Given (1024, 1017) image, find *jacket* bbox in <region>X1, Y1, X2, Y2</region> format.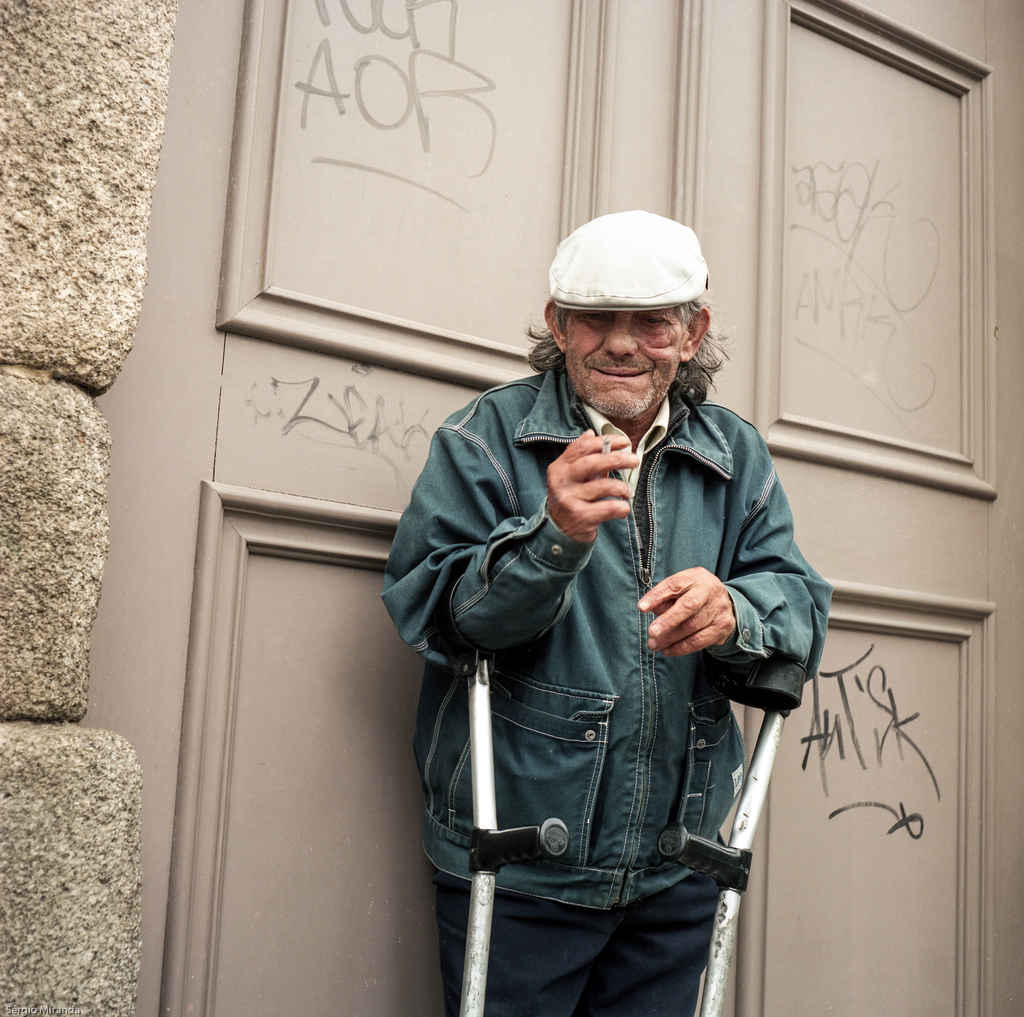
<region>376, 322, 817, 941</region>.
